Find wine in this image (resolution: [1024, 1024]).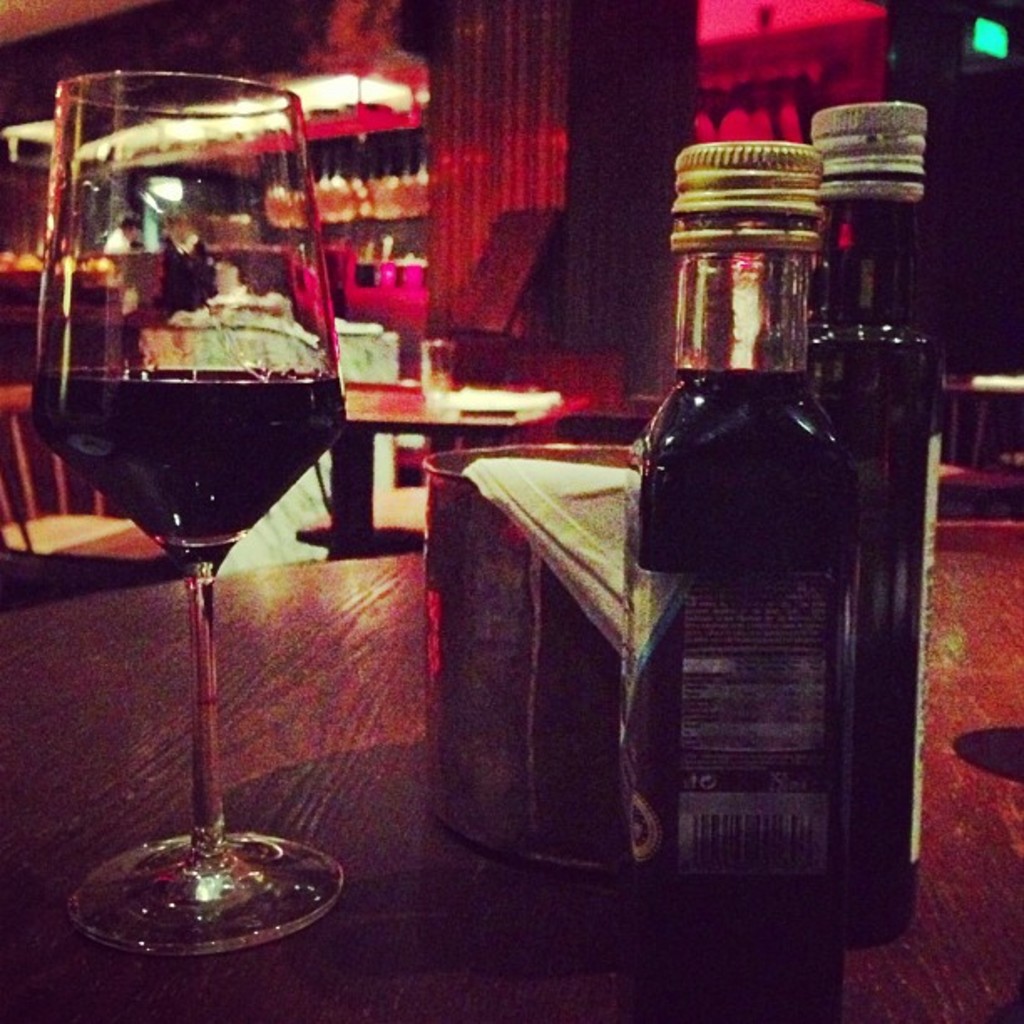
609,134,852,1022.
